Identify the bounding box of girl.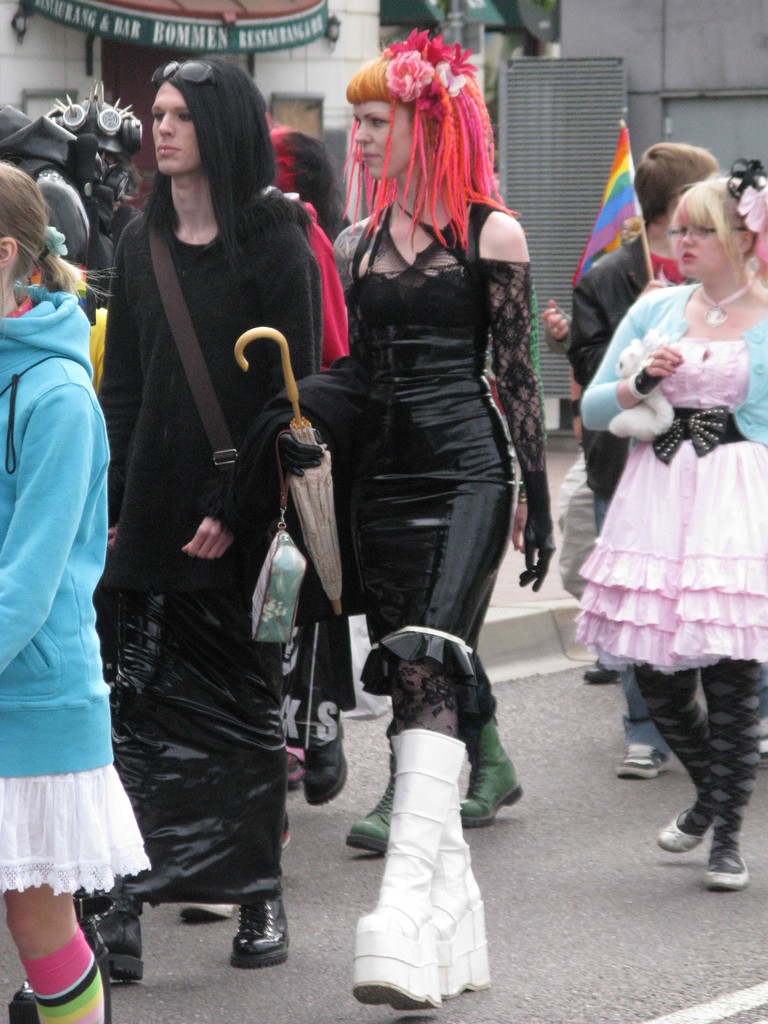
select_region(572, 176, 767, 888).
